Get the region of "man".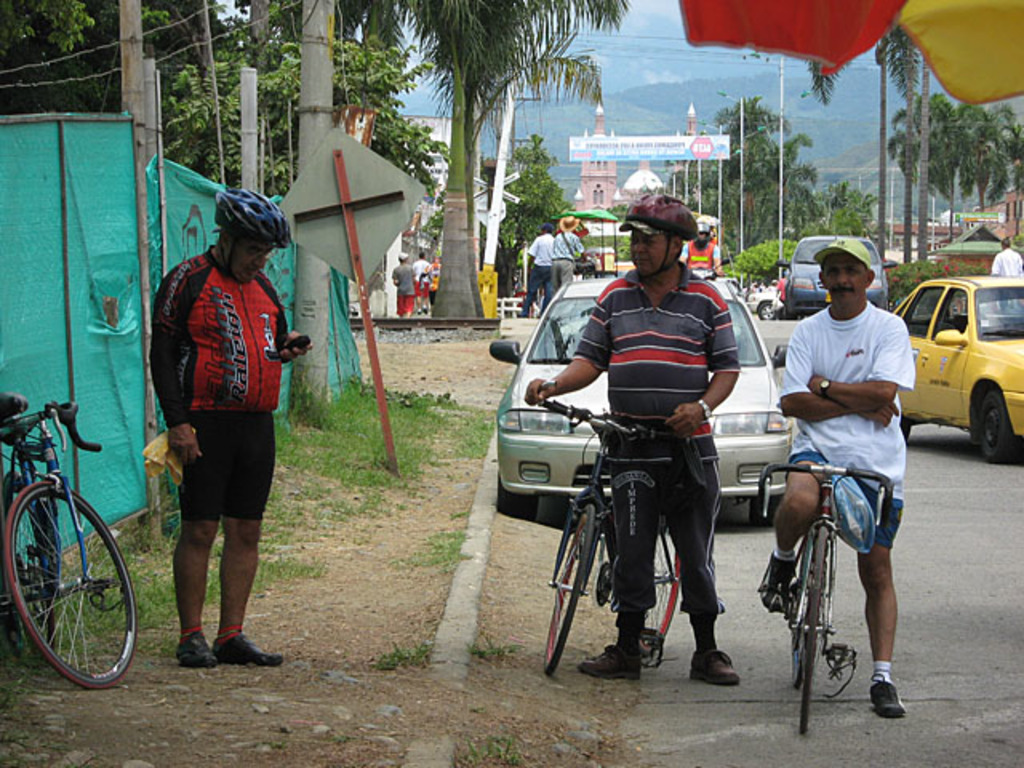
x1=749, y1=240, x2=912, y2=718.
